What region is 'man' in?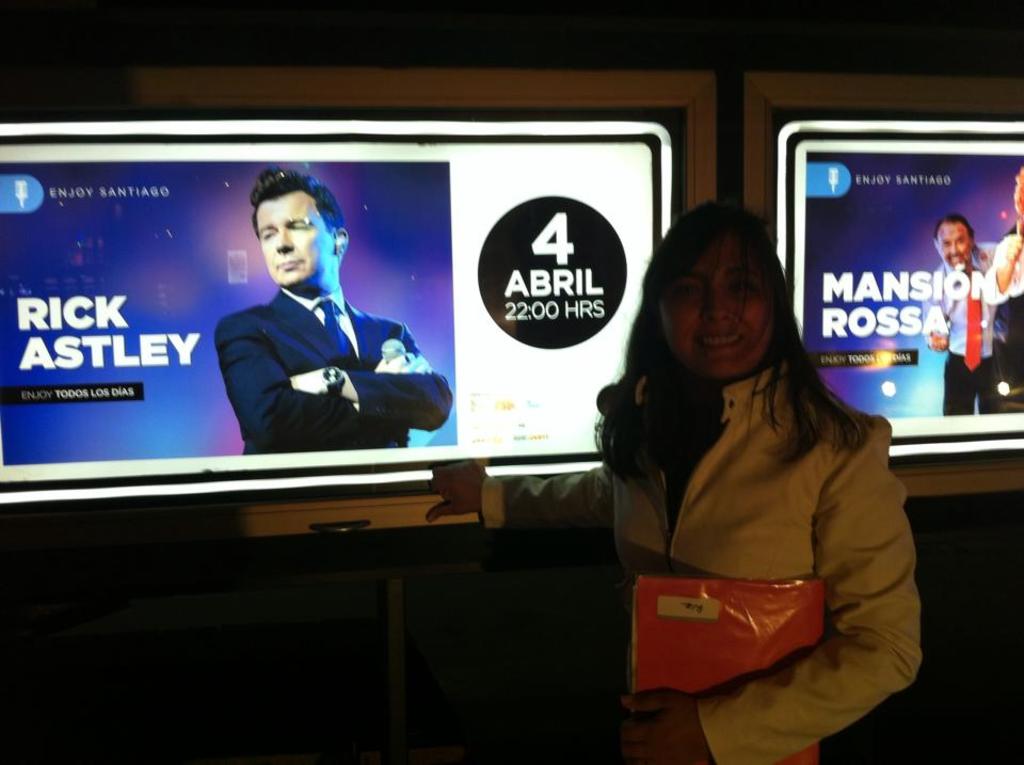
<box>202,185,454,464</box>.
